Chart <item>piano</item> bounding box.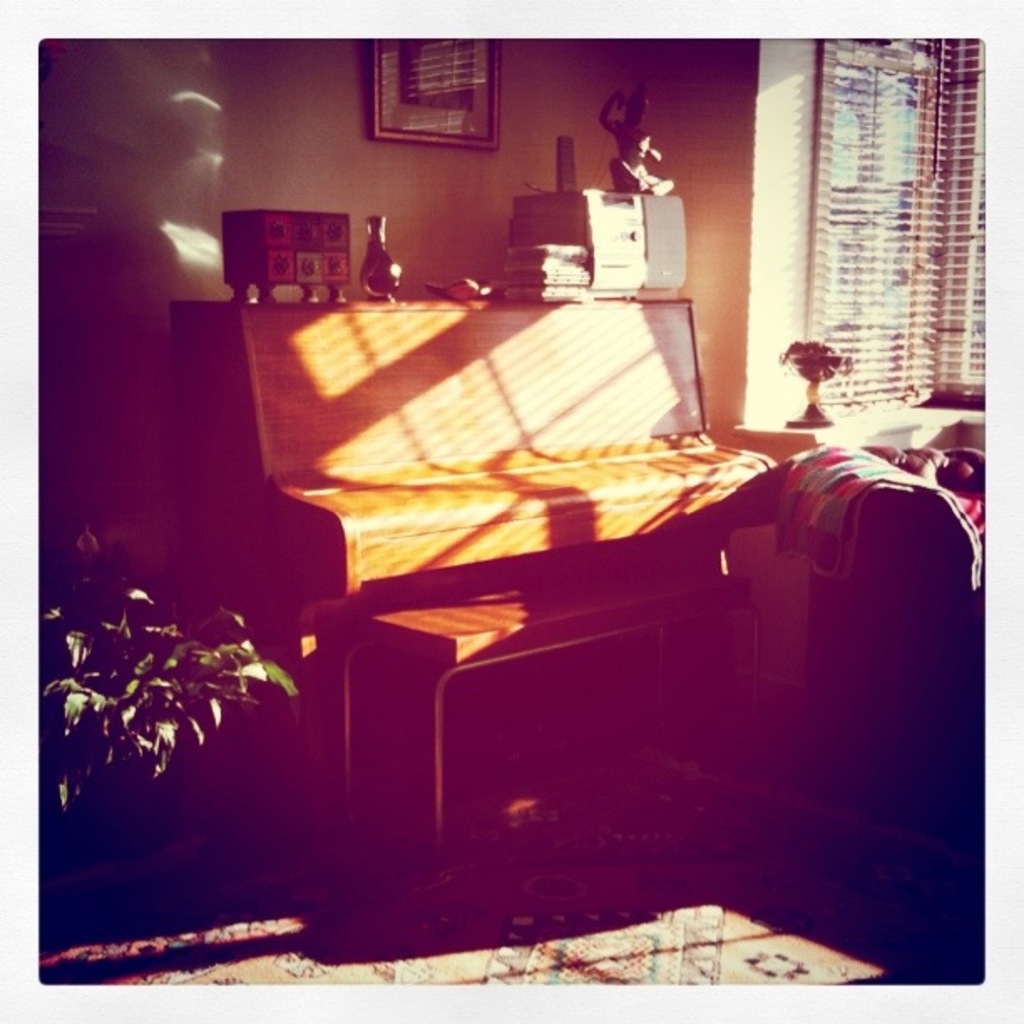
Charted: bbox=(171, 283, 776, 858).
